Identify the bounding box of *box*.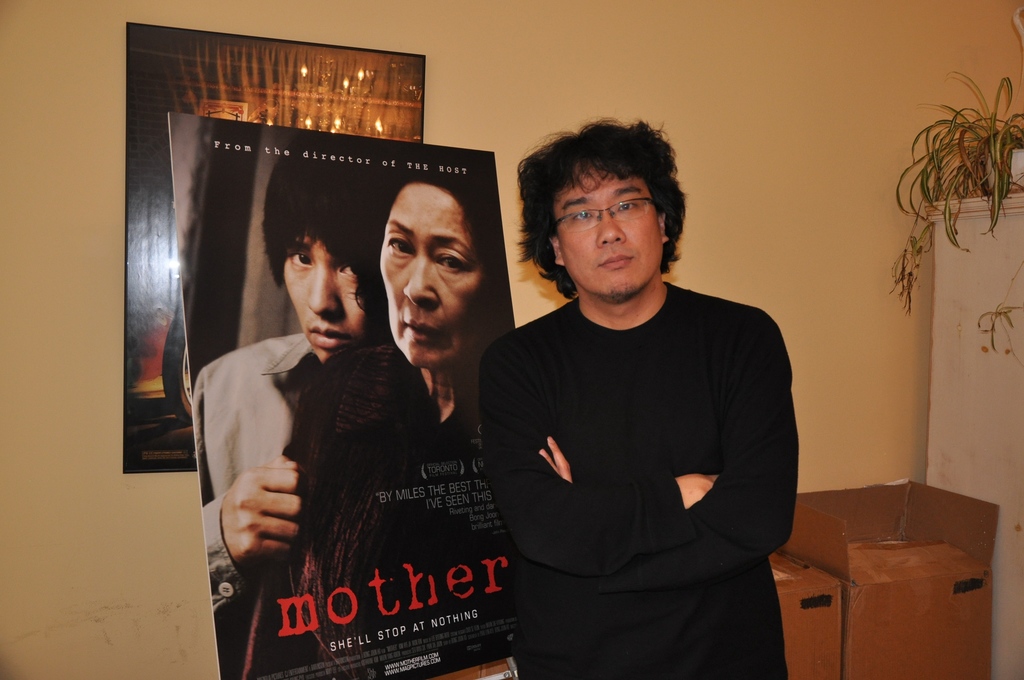
bbox=[780, 480, 1002, 679].
